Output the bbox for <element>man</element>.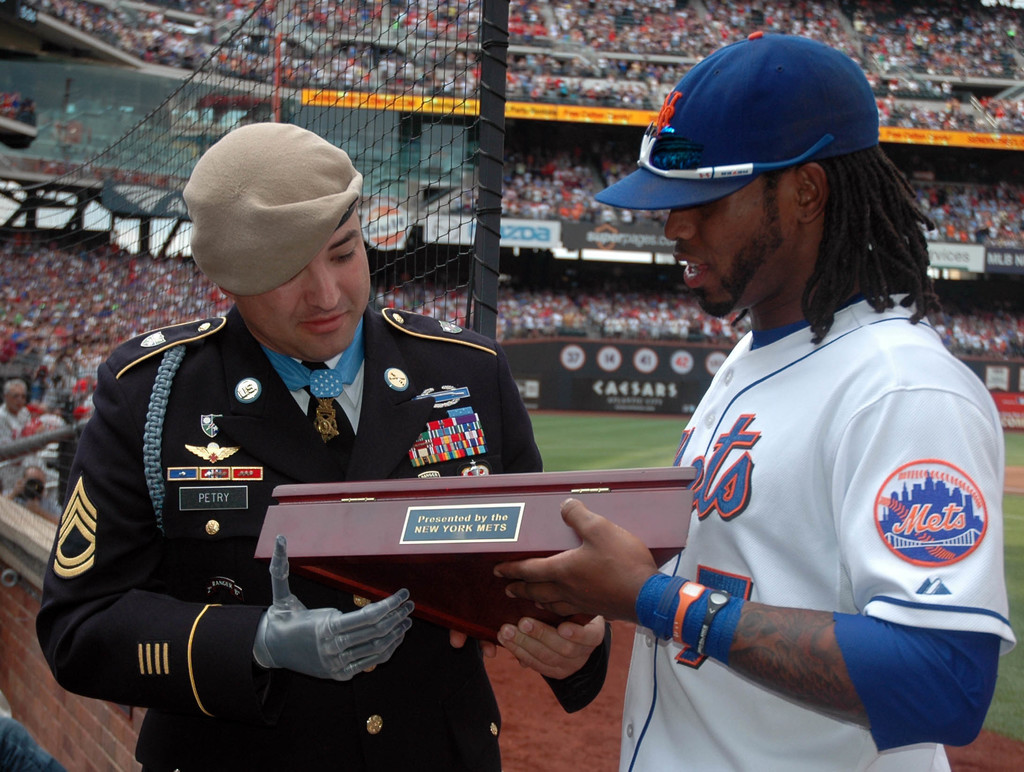
[492,29,1020,771].
